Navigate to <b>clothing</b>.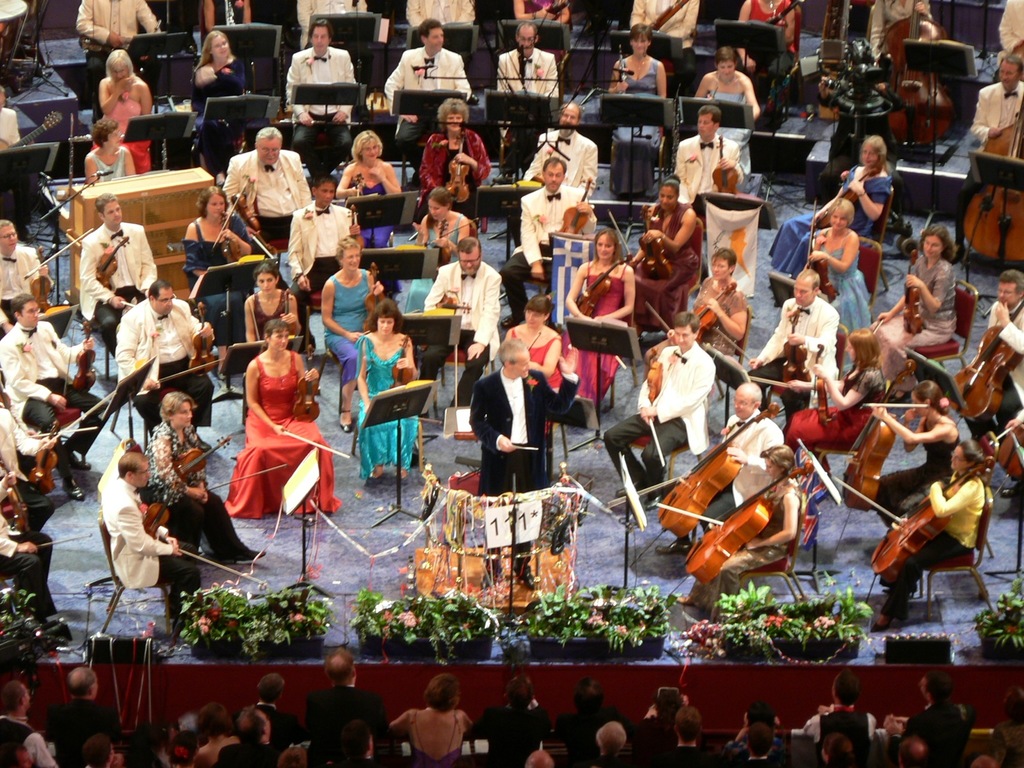
Navigation target: box=[173, 213, 248, 290].
